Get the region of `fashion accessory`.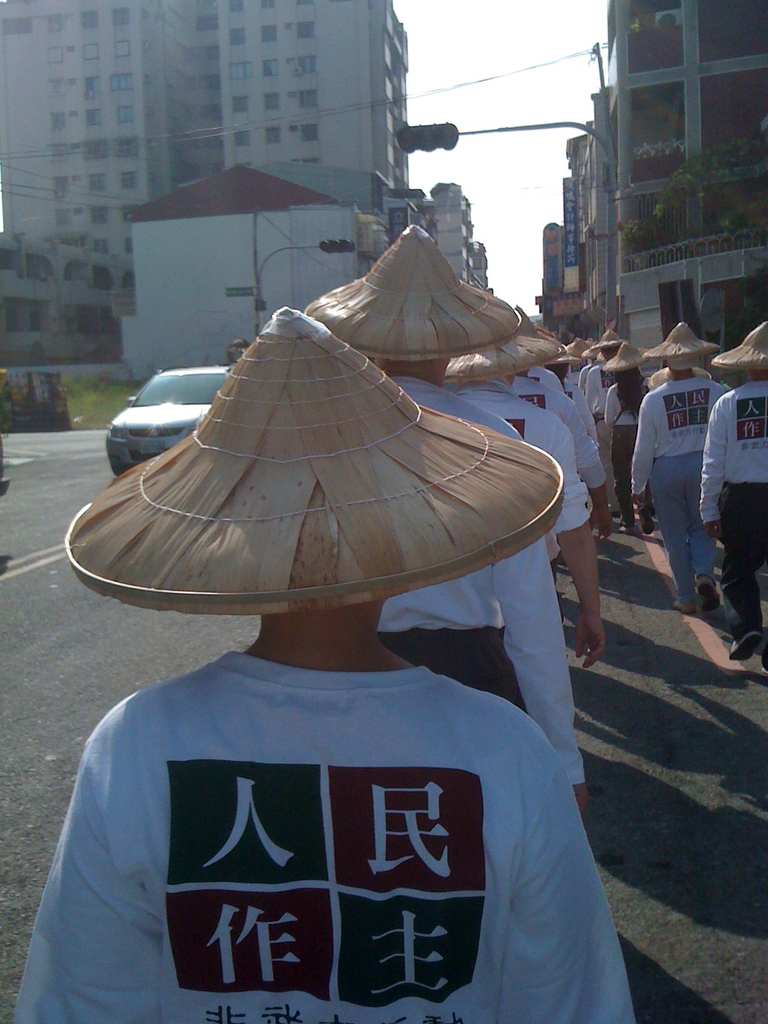
[x1=710, y1=319, x2=767, y2=374].
